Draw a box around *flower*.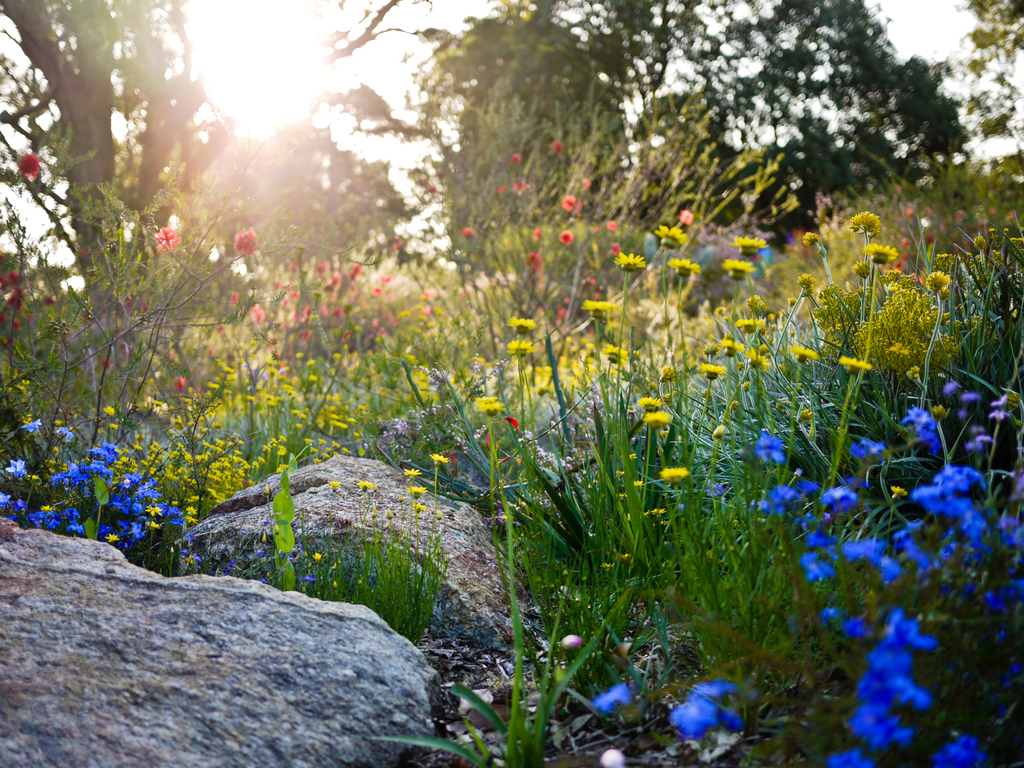
[691,671,771,751].
